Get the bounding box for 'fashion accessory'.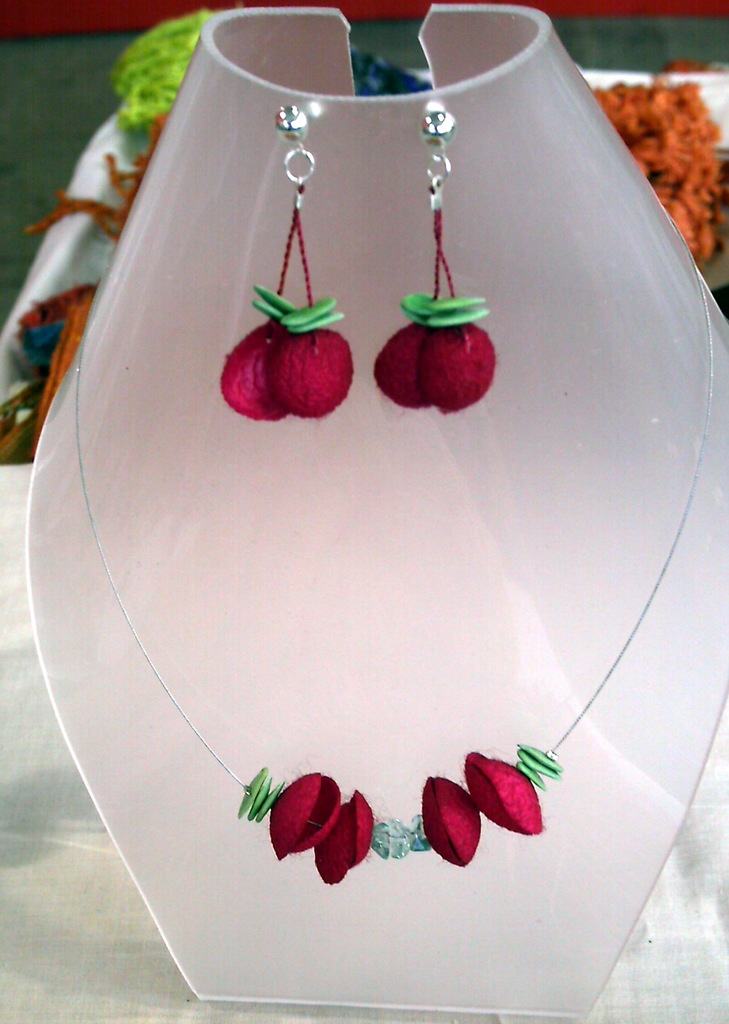
region(78, 266, 716, 890).
